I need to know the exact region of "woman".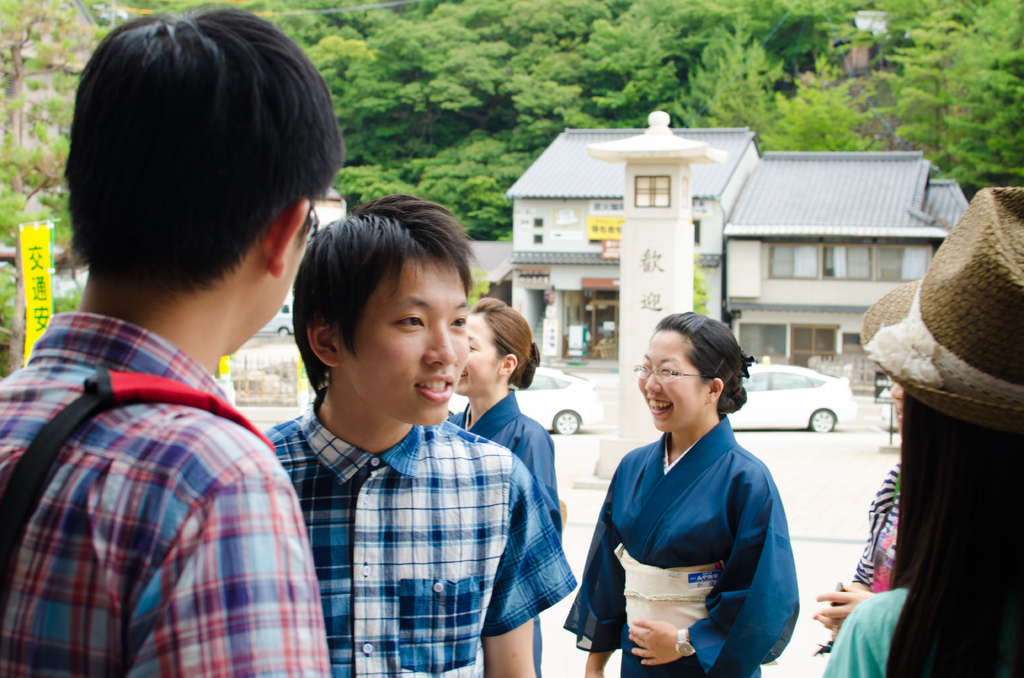
Region: box=[814, 181, 1023, 677].
